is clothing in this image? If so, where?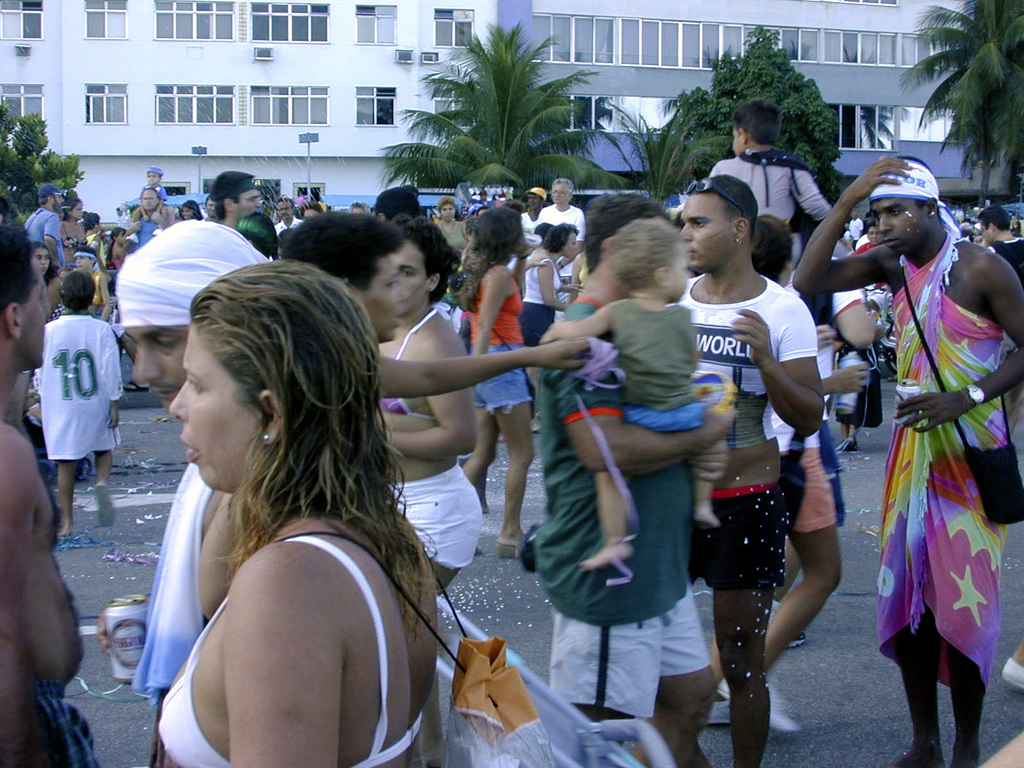
Yes, at (left=854, top=197, right=1002, bottom=722).
